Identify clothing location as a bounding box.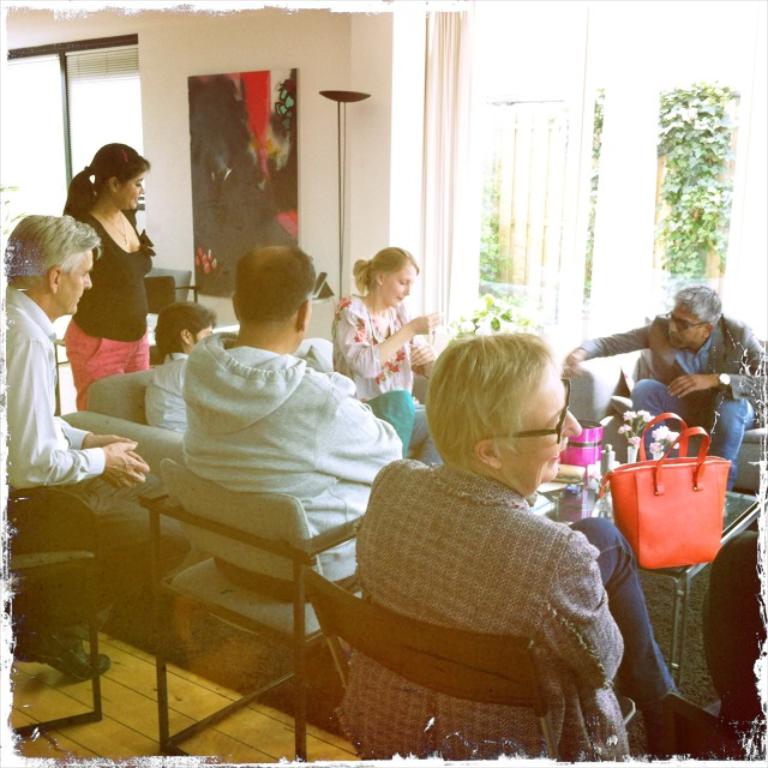
select_region(185, 329, 409, 610).
